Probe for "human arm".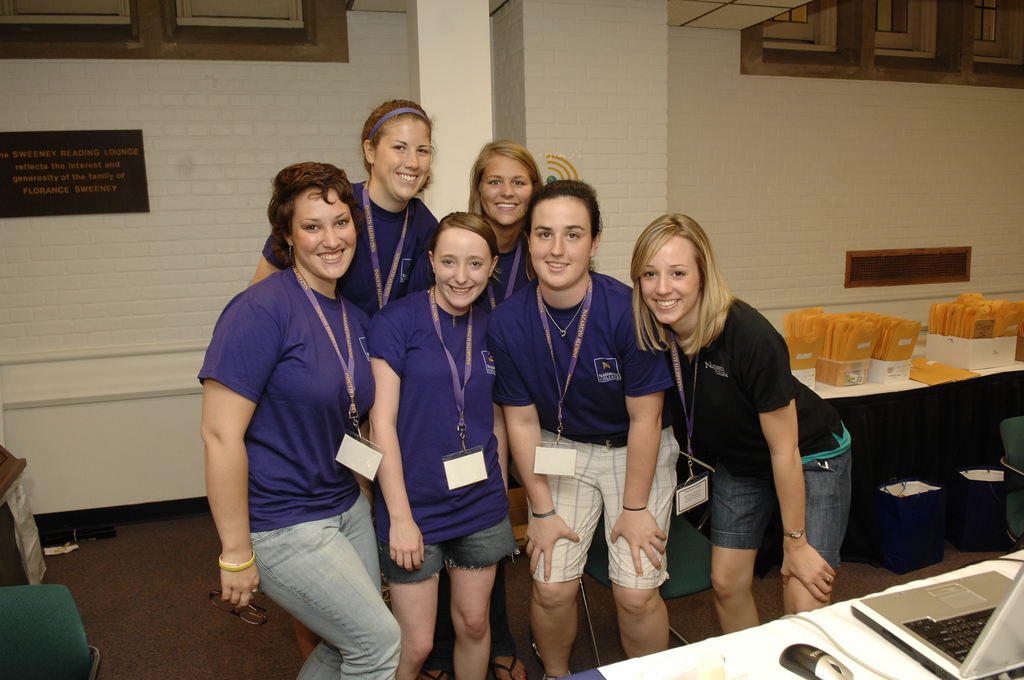
Probe result: {"left": 604, "top": 298, "right": 676, "bottom": 579}.
